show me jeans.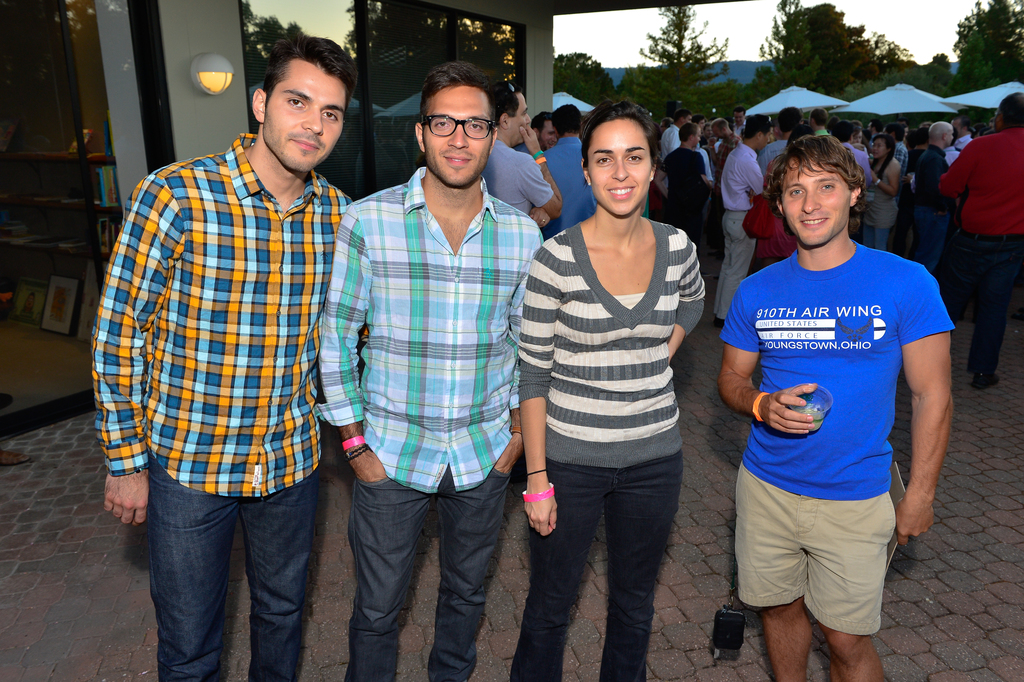
jeans is here: <bbox>912, 204, 950, 272</bbox>.
